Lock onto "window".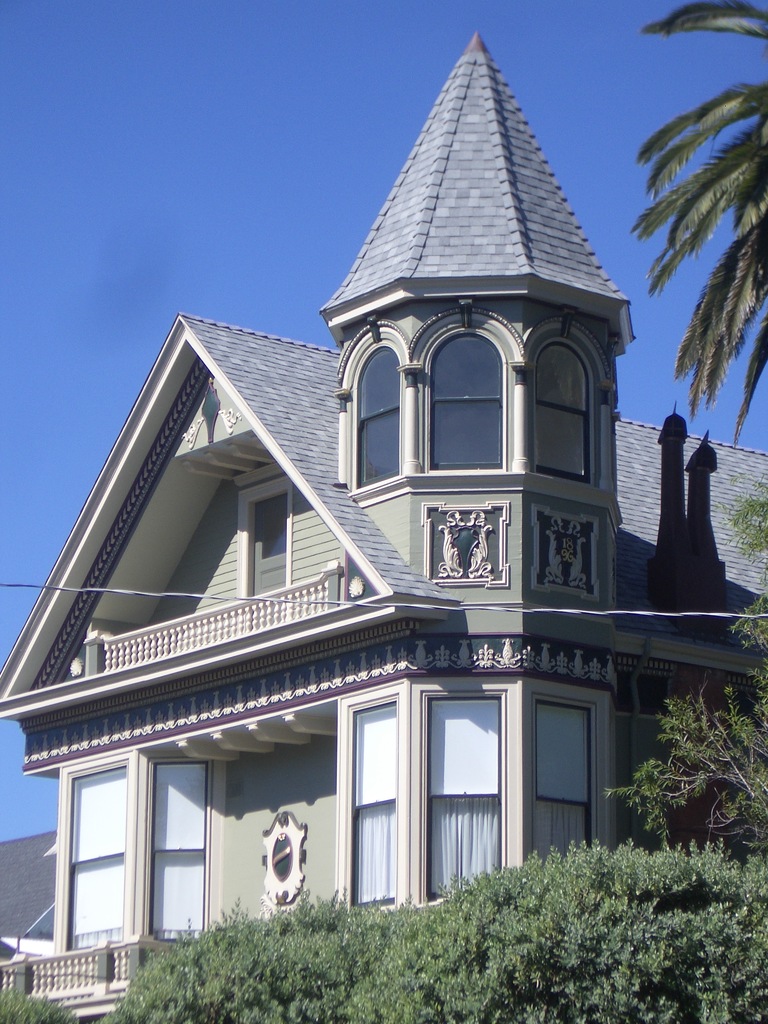
Locked: (429, 691, 502, 900).
